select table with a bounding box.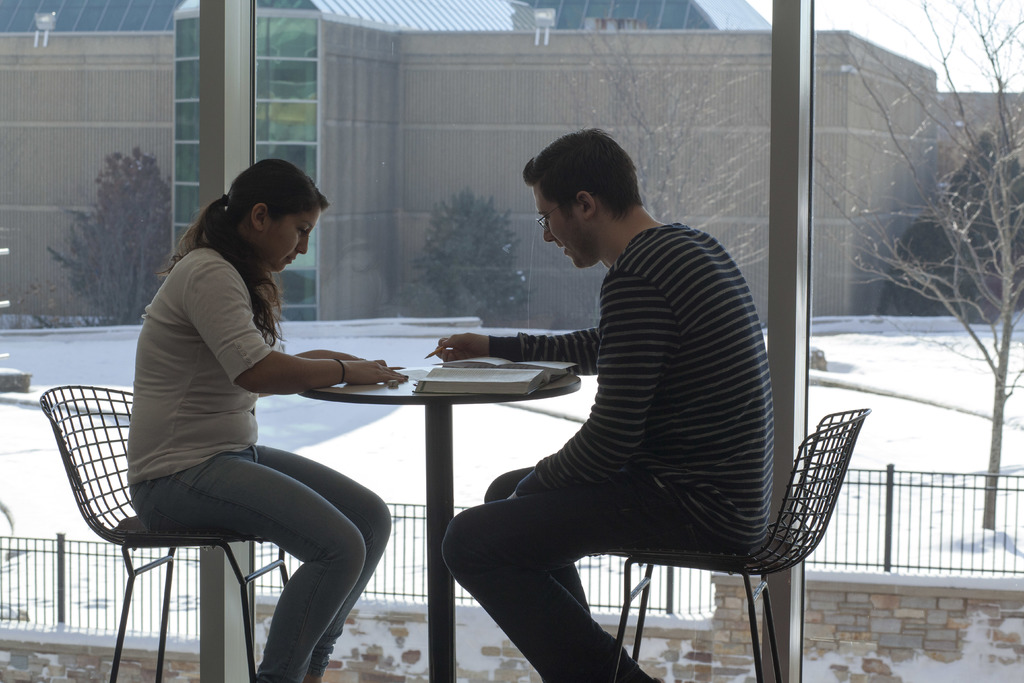
box(295, 360, 573, 682).
